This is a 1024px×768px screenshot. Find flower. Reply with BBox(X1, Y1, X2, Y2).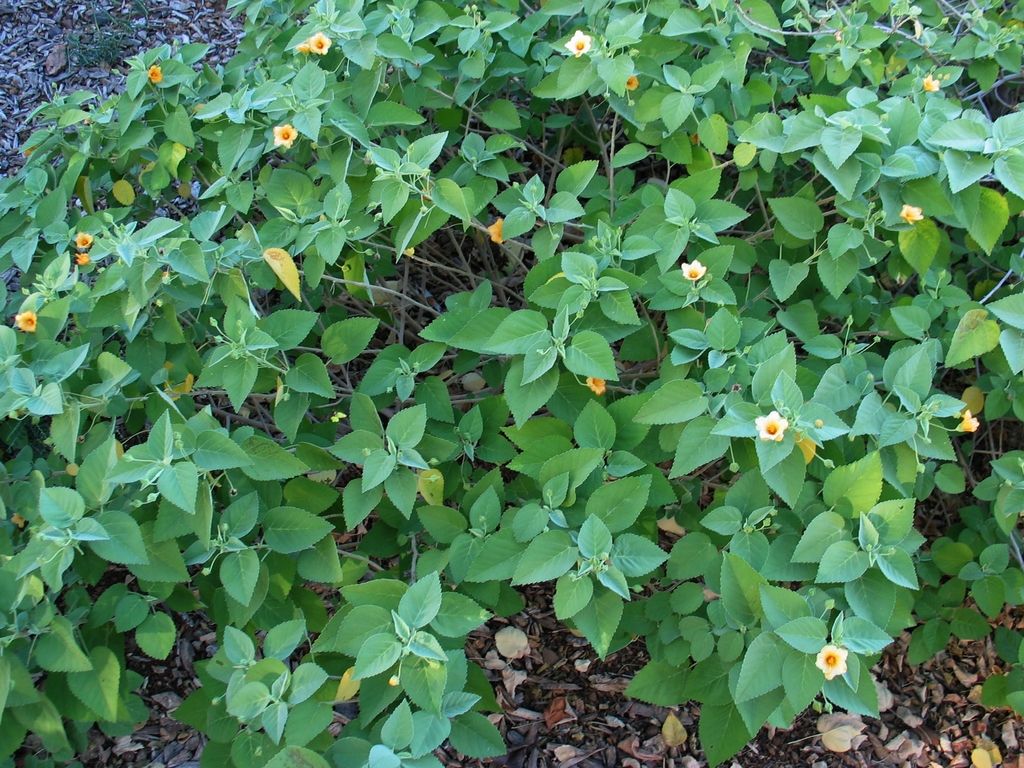
BBox(587, 374, 605, 392).
